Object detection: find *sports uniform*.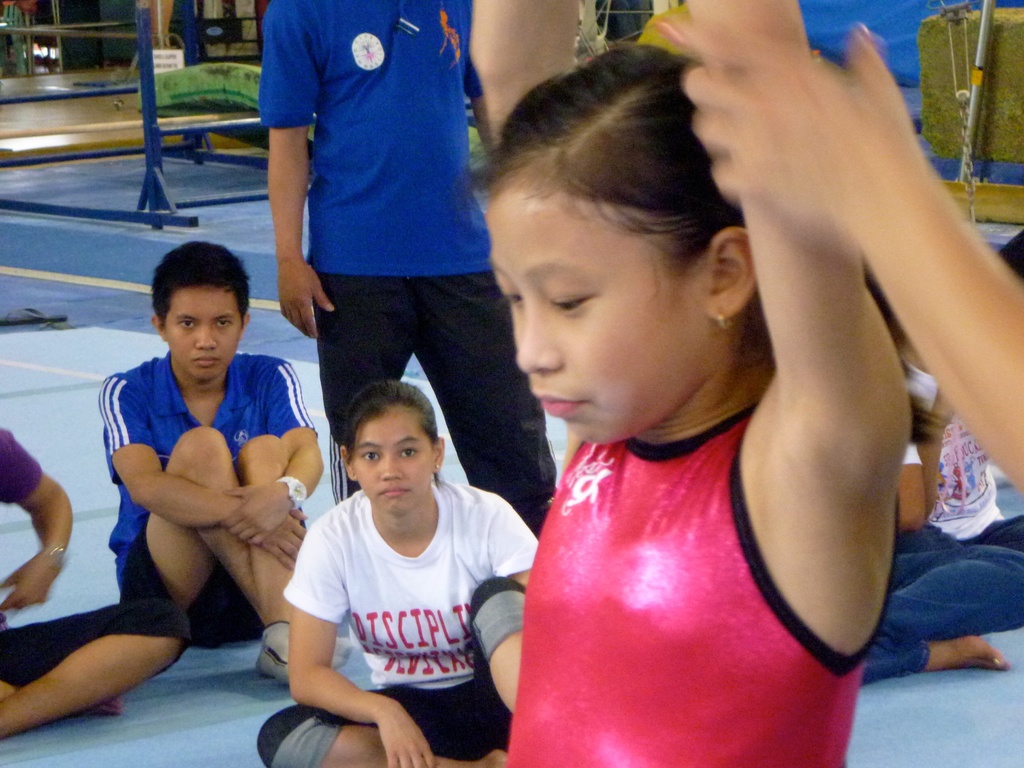
507 404 898 767.
